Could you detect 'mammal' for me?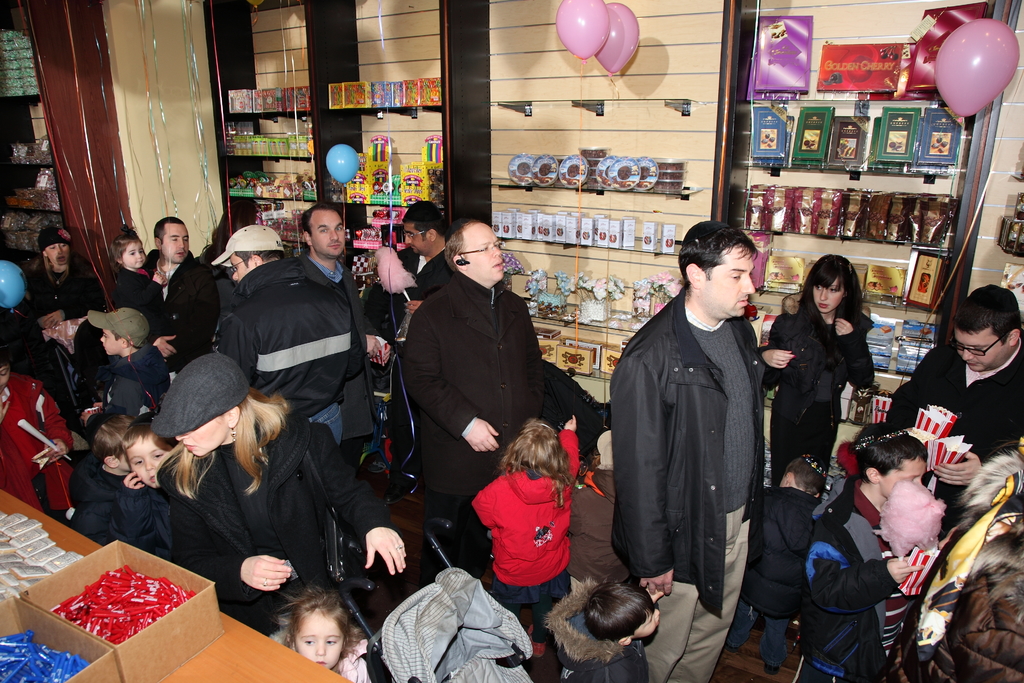
Detection result: {"left": 151, "top": 350, "right": 410, "bottom": 639}.
